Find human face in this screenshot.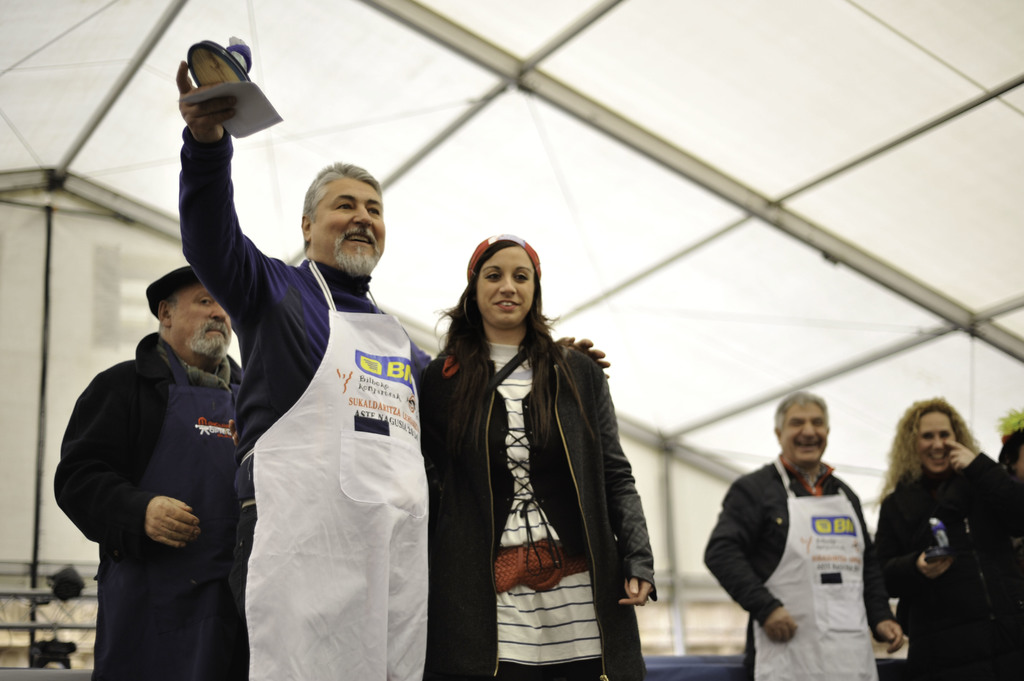
The bounding box for human face is 781/402/826/461.
